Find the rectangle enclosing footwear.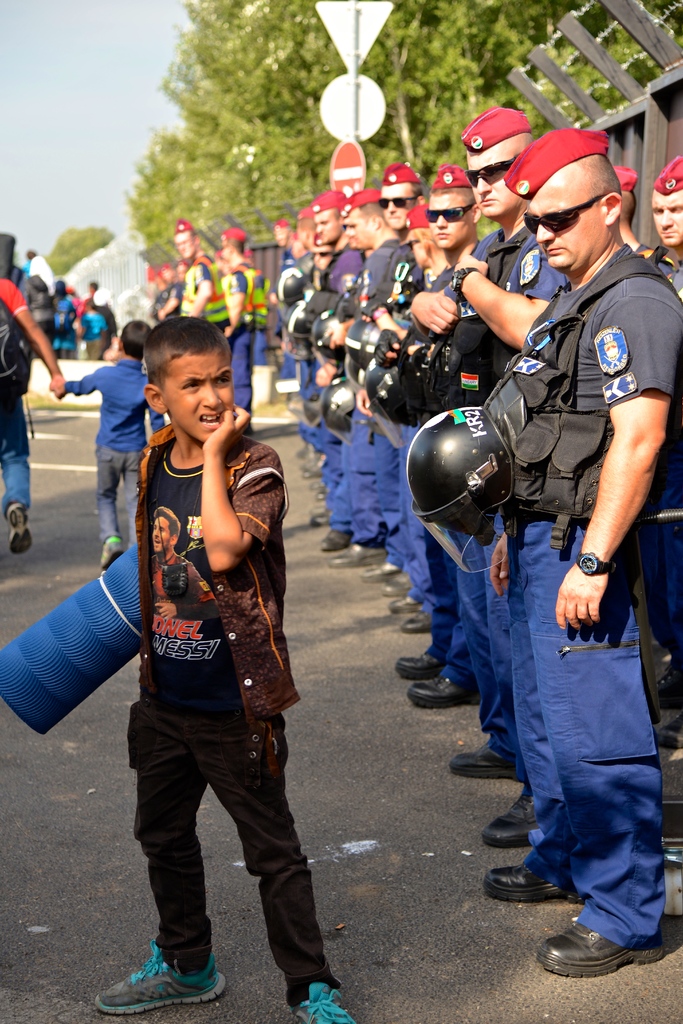
bbox(310, 516, 333, 531).
